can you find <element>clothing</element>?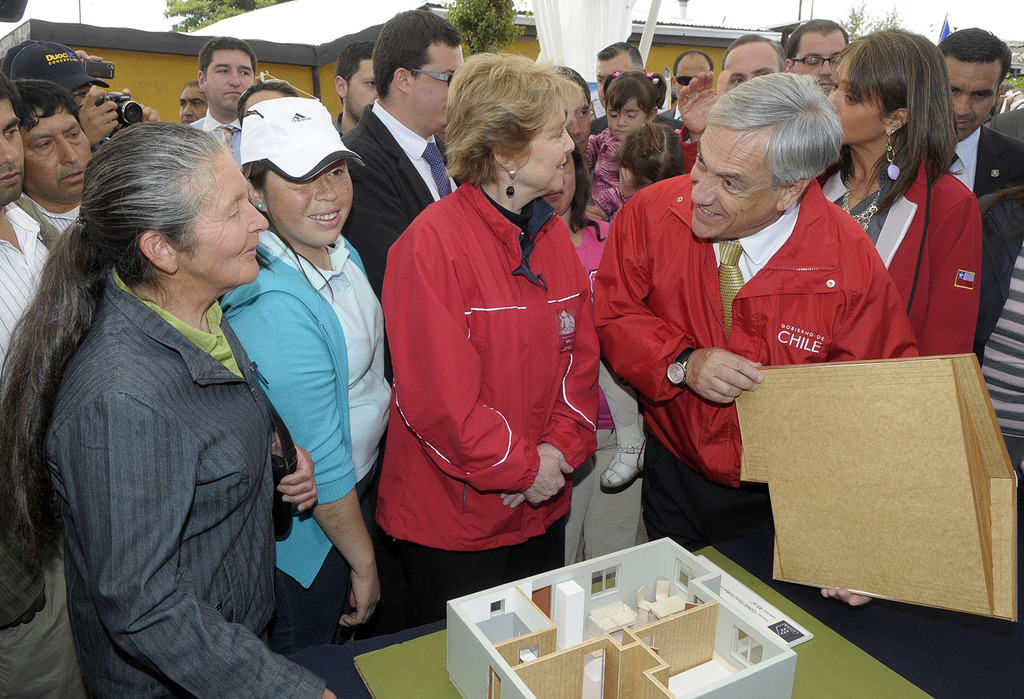
Yes, bounding box: bbox(549, 203, 619, 569).
